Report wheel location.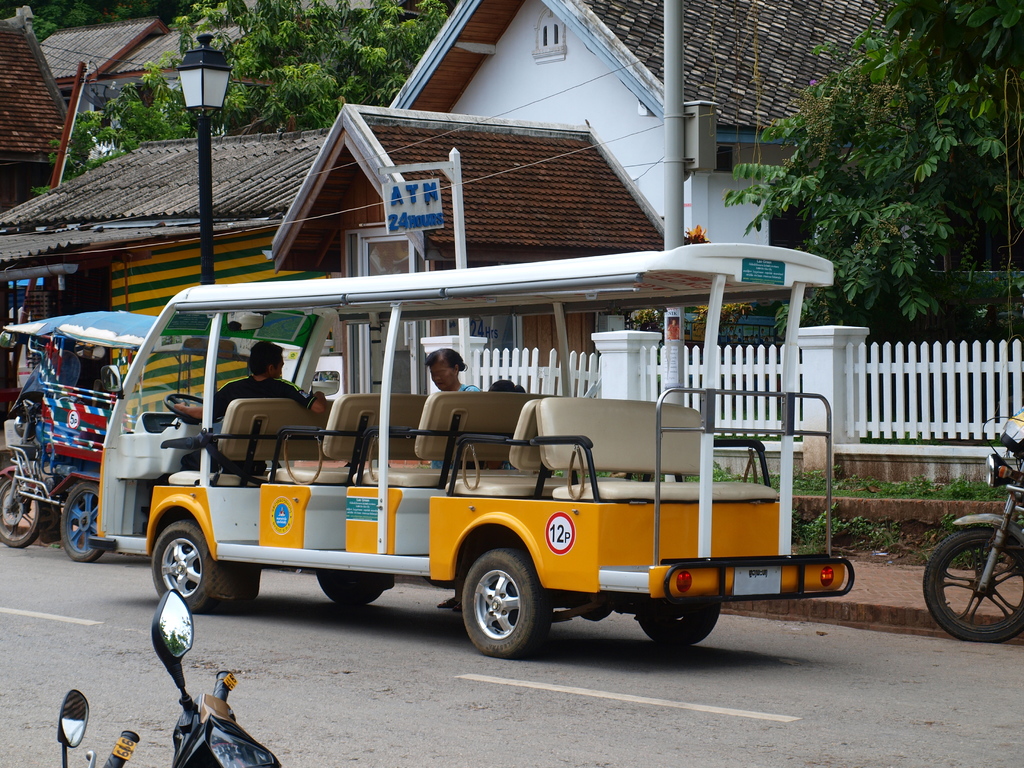
Report: BBox(923, 527, 1023, 643).
